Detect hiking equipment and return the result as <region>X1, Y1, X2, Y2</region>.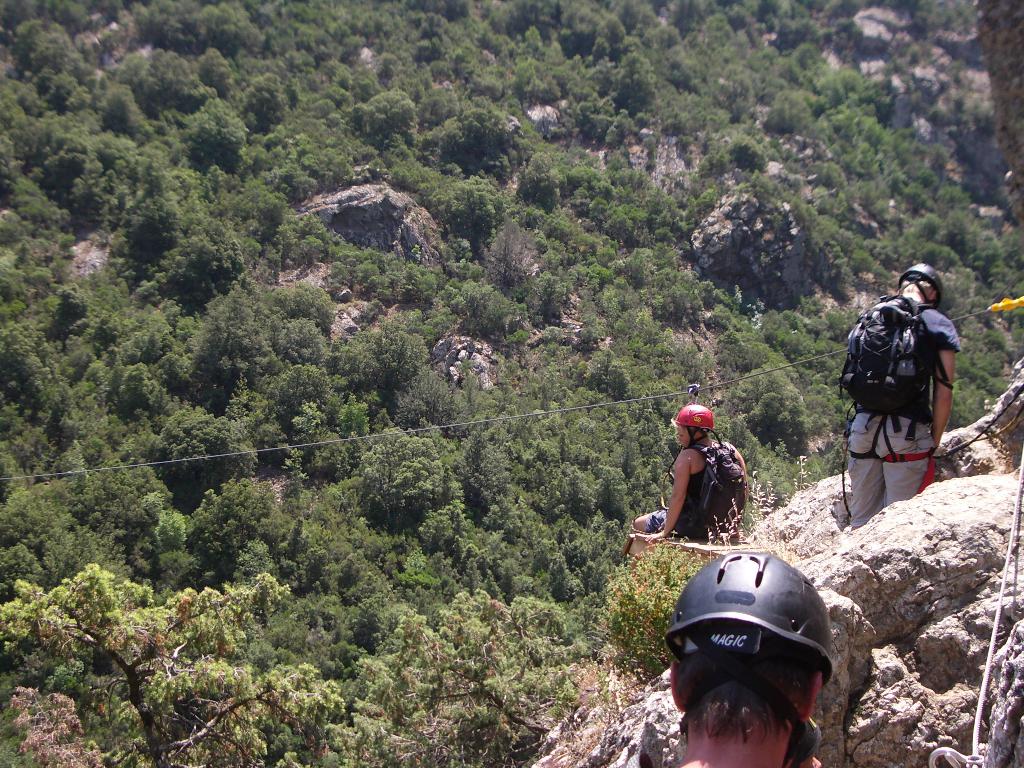
<region>834, 283, 960, 442</region>.
